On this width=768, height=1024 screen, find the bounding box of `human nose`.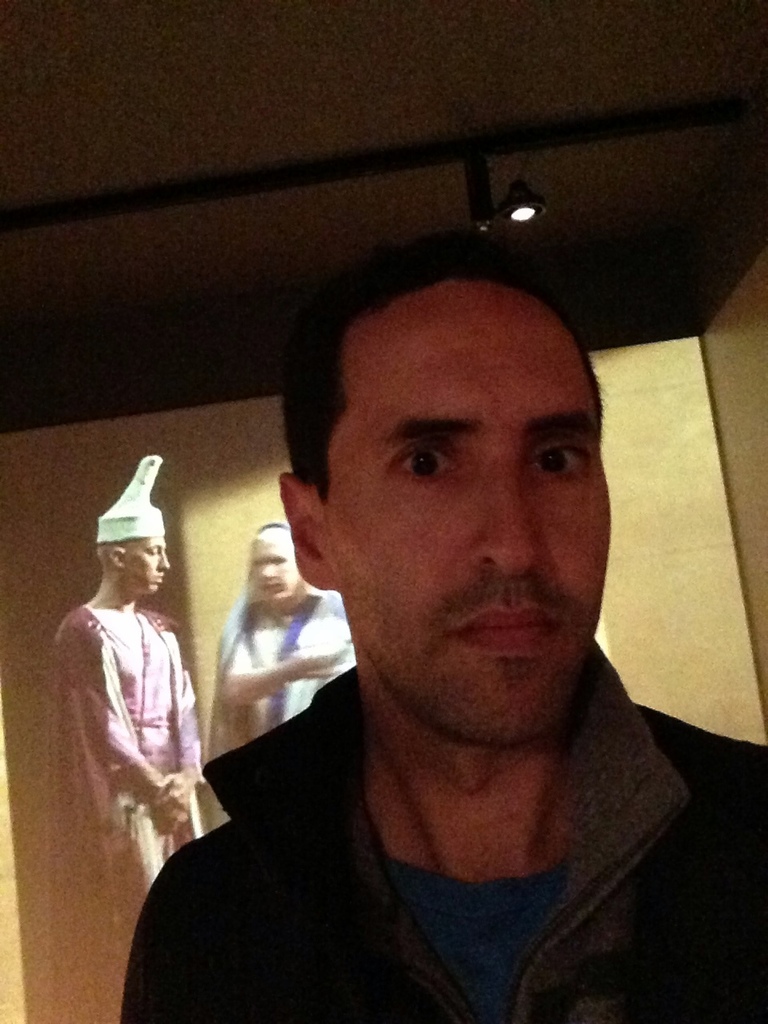
Bounding box: (left=156, top=554, right=170, bottom=571).
